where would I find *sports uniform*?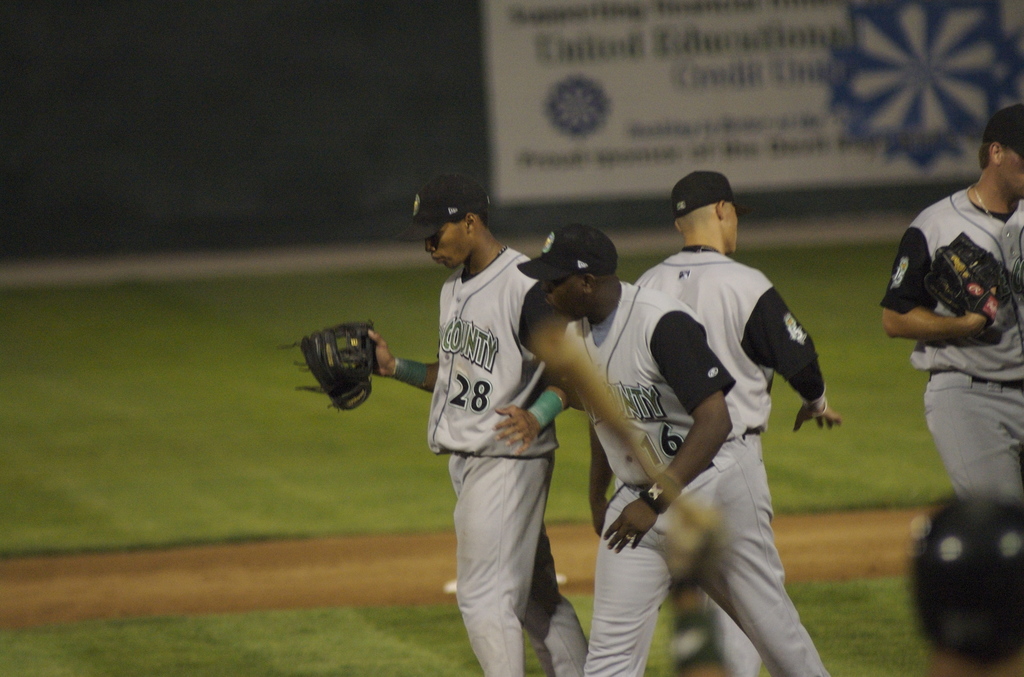
At BBox(871, 103, 1023, 504).
